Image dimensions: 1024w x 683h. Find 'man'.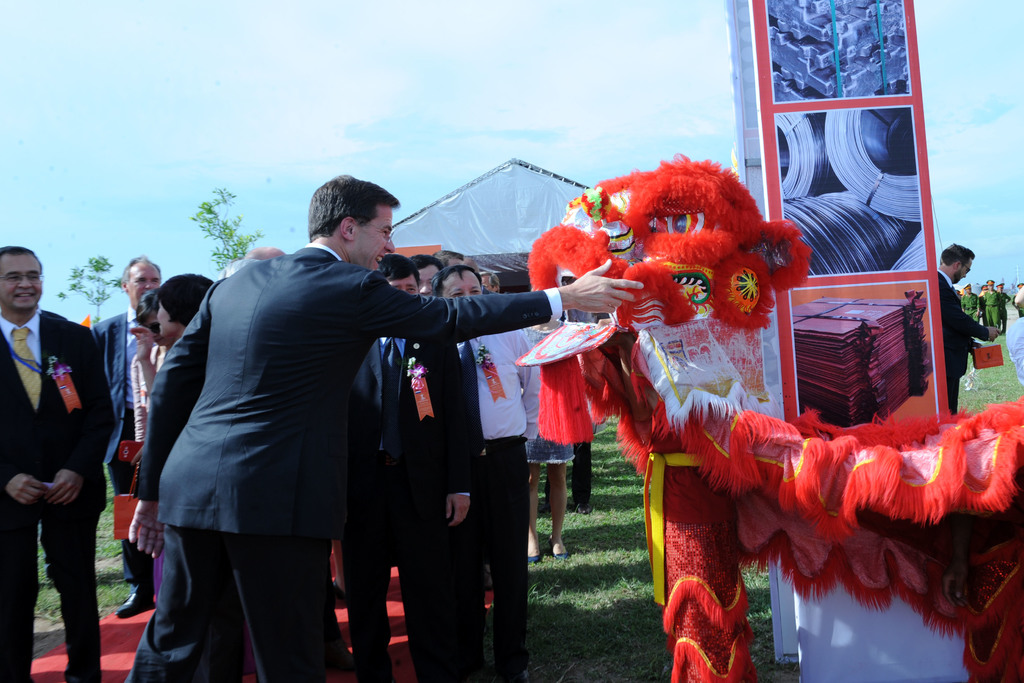
x1=91, y1=253, x2=161, y2=614.
